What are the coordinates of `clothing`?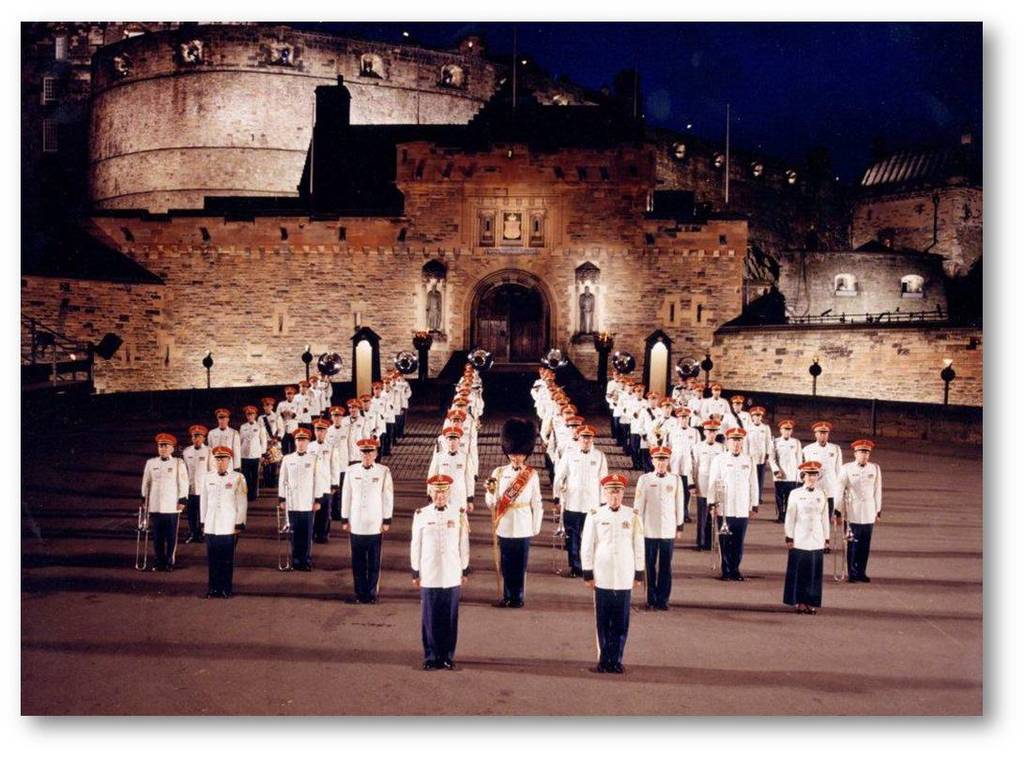
574, 497, 645, 668.
